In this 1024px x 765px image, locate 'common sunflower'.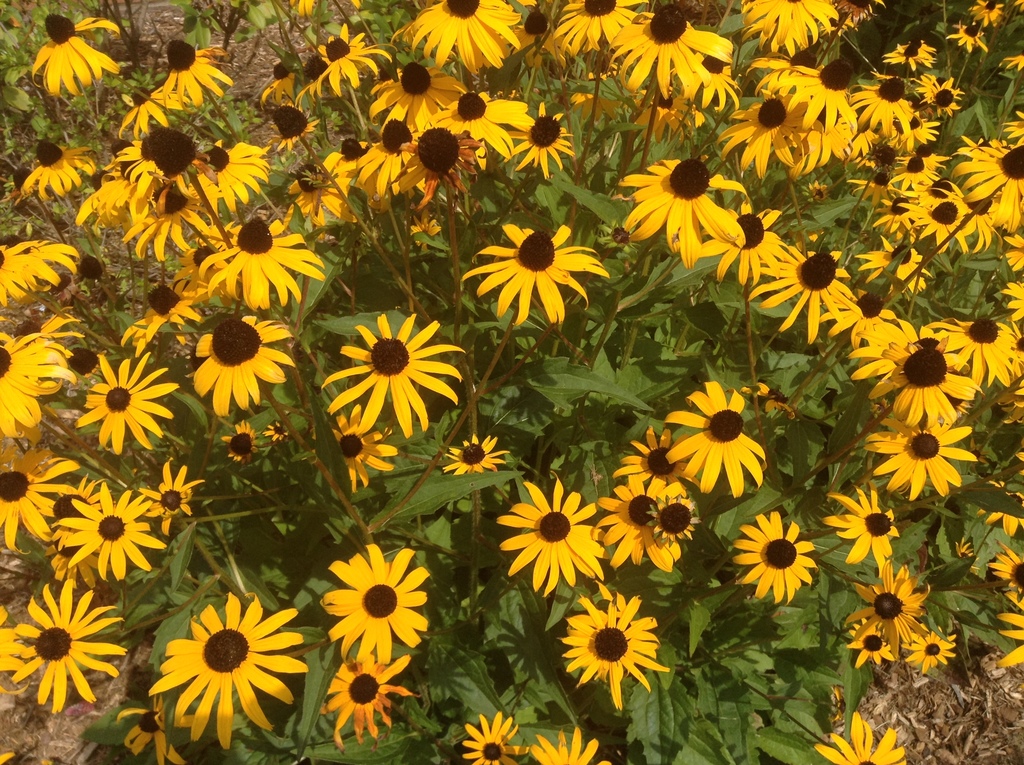
Bounding box: 8 565 105 709.
